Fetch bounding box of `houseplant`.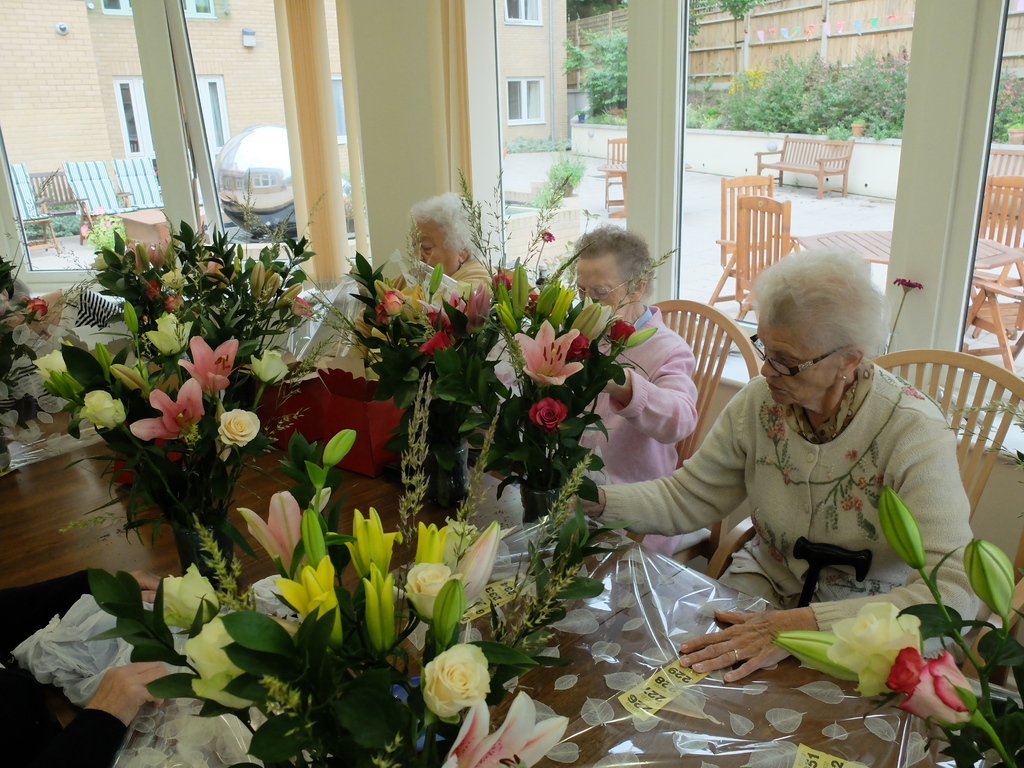
Bbox: bbox(86, 430, 556, 767).
